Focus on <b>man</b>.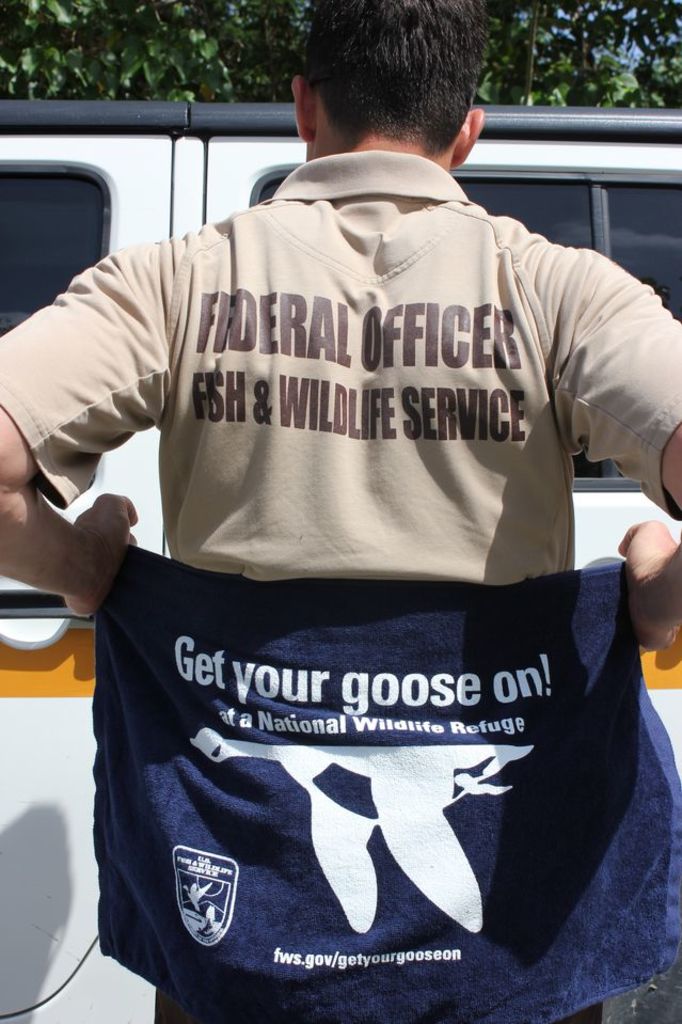
Focused at (left=0, top=0, right=681, bottom=1023).
